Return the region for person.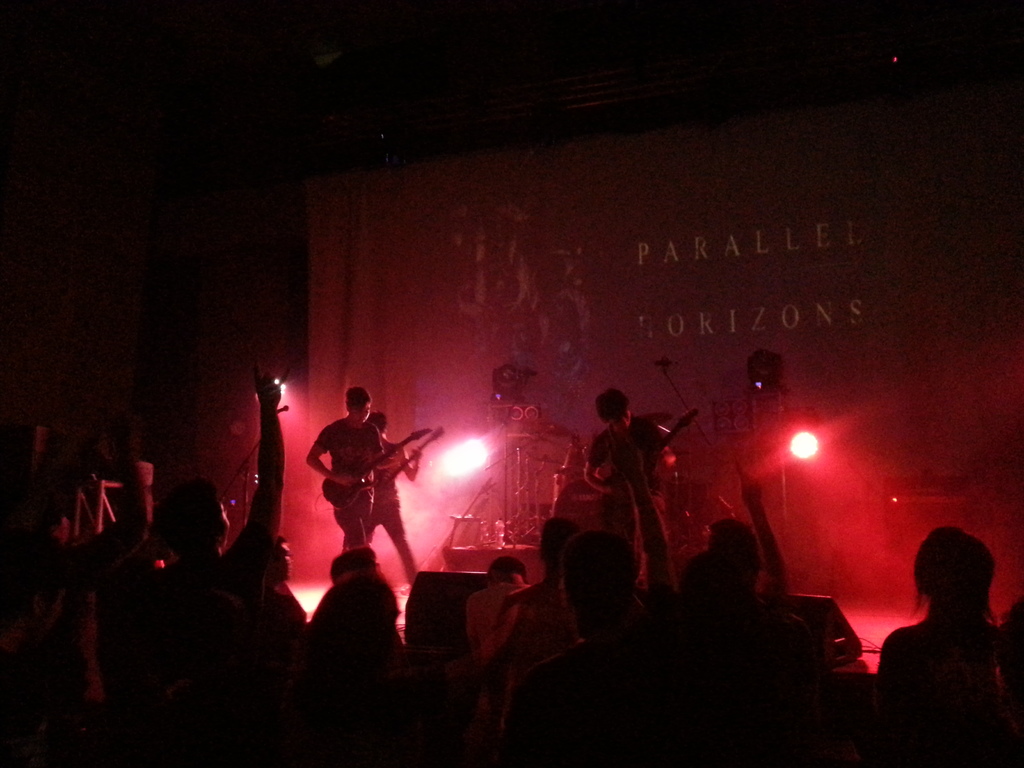
region(873, 516, 1016, 744).
